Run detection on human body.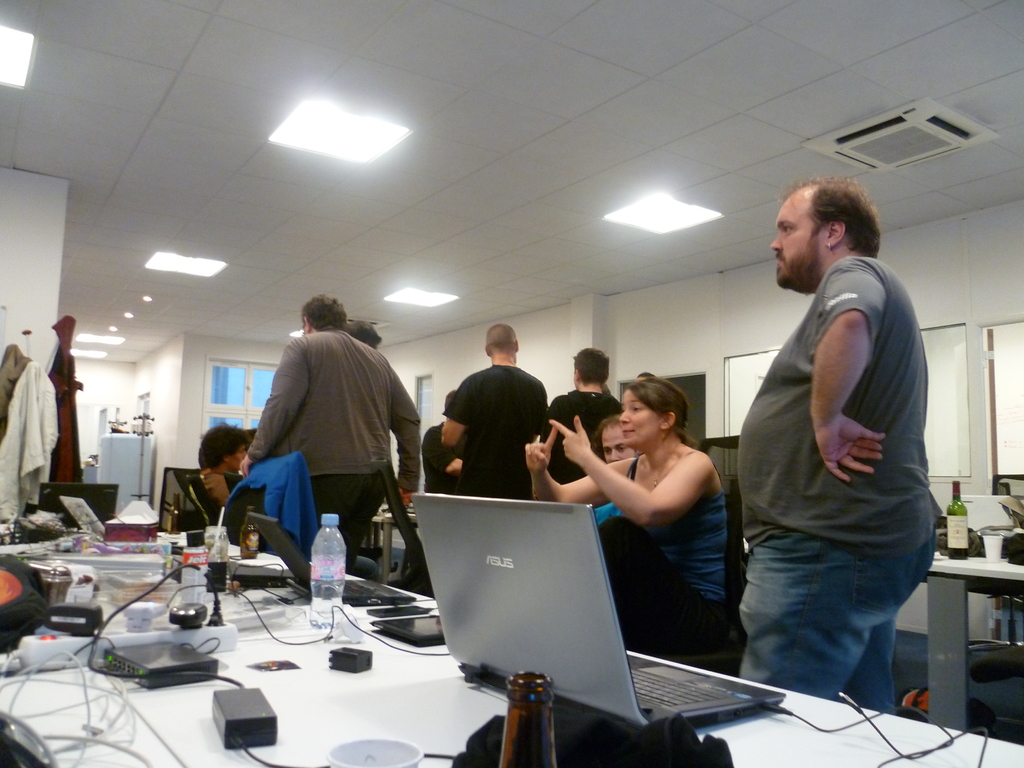
Result: rect(449, 363, 554, 503).
